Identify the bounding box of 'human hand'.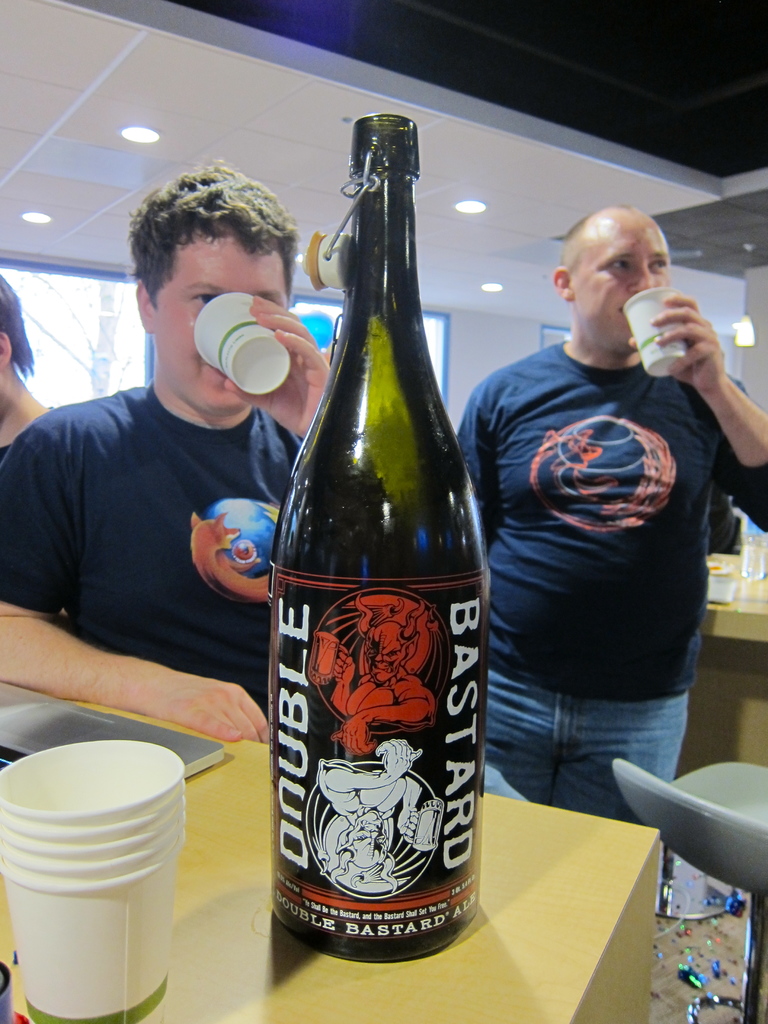
[left=375, top=740, right=422, bottom=778].
